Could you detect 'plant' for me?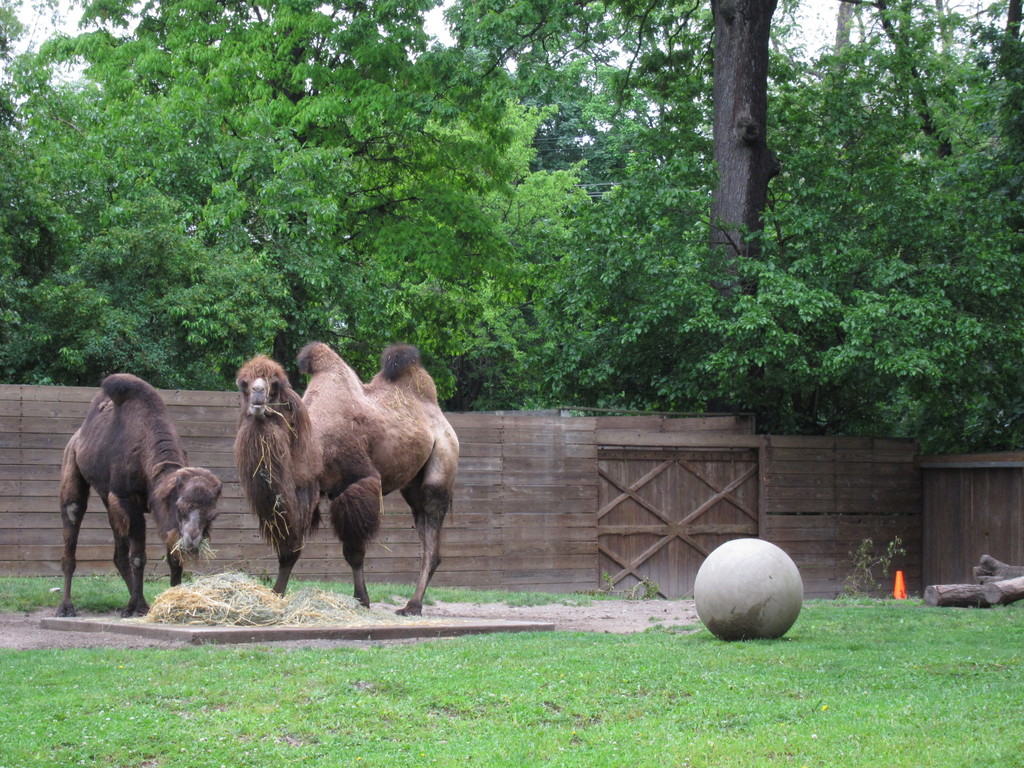
Detection result: <bbox>827, 537, 903, 601</bbox>.
